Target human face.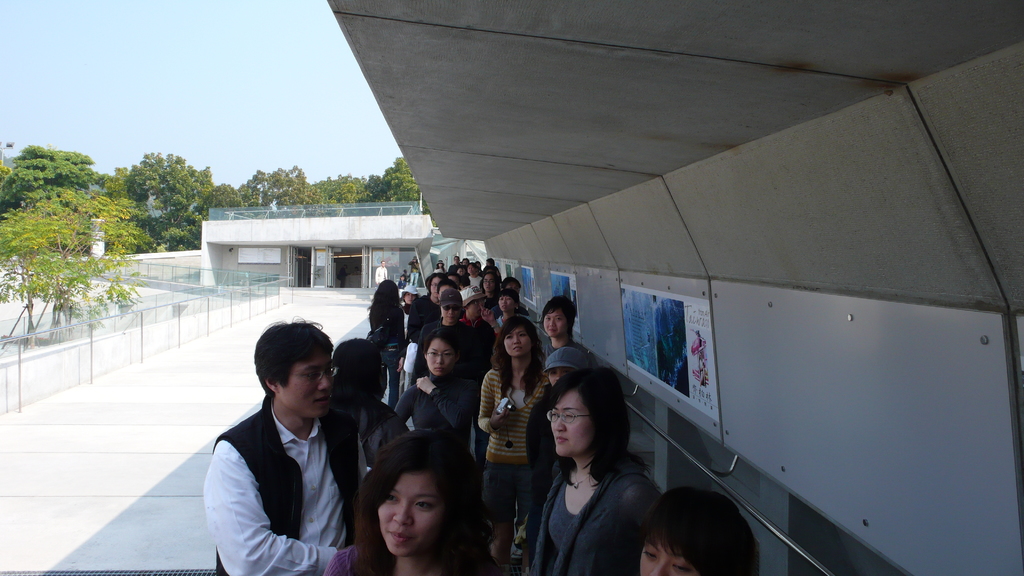
Target region: <region>377, 467, 442, 555</region>.
